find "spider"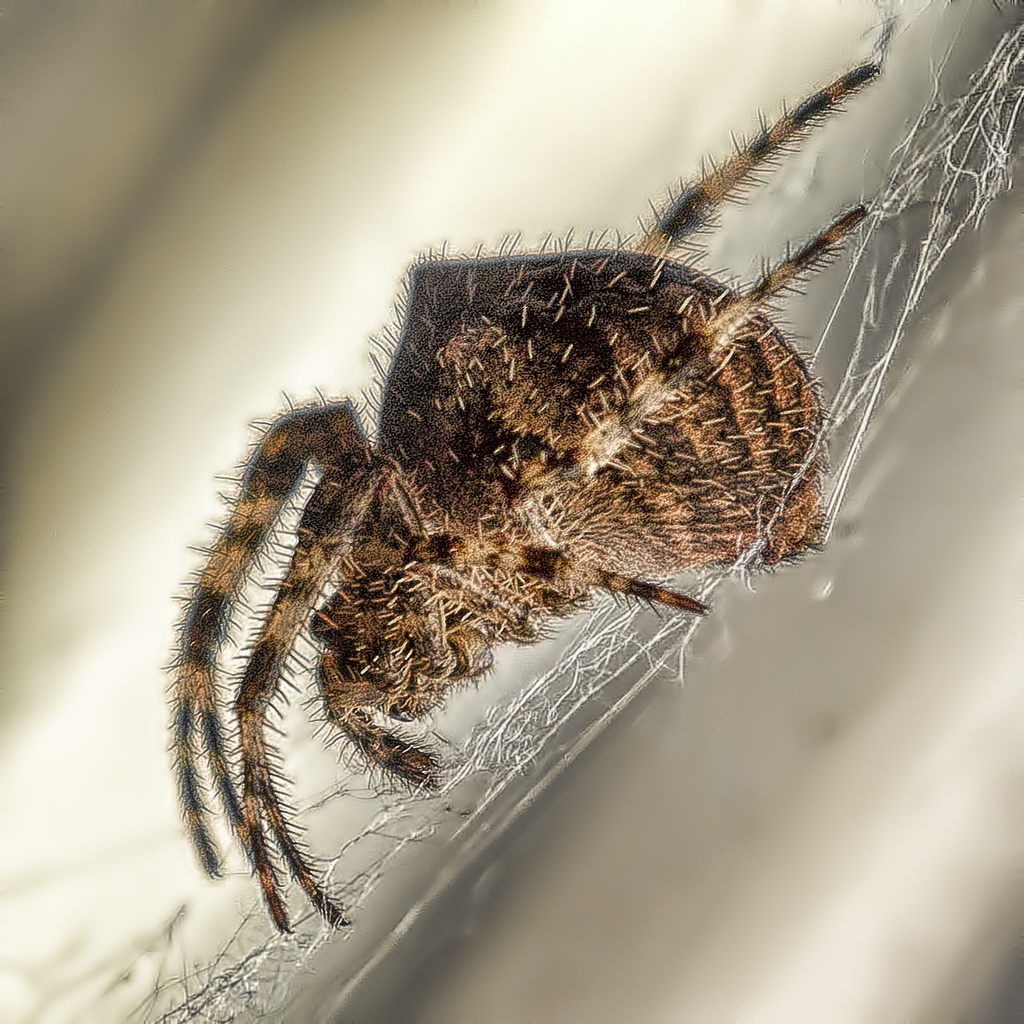
155,65,871,928
